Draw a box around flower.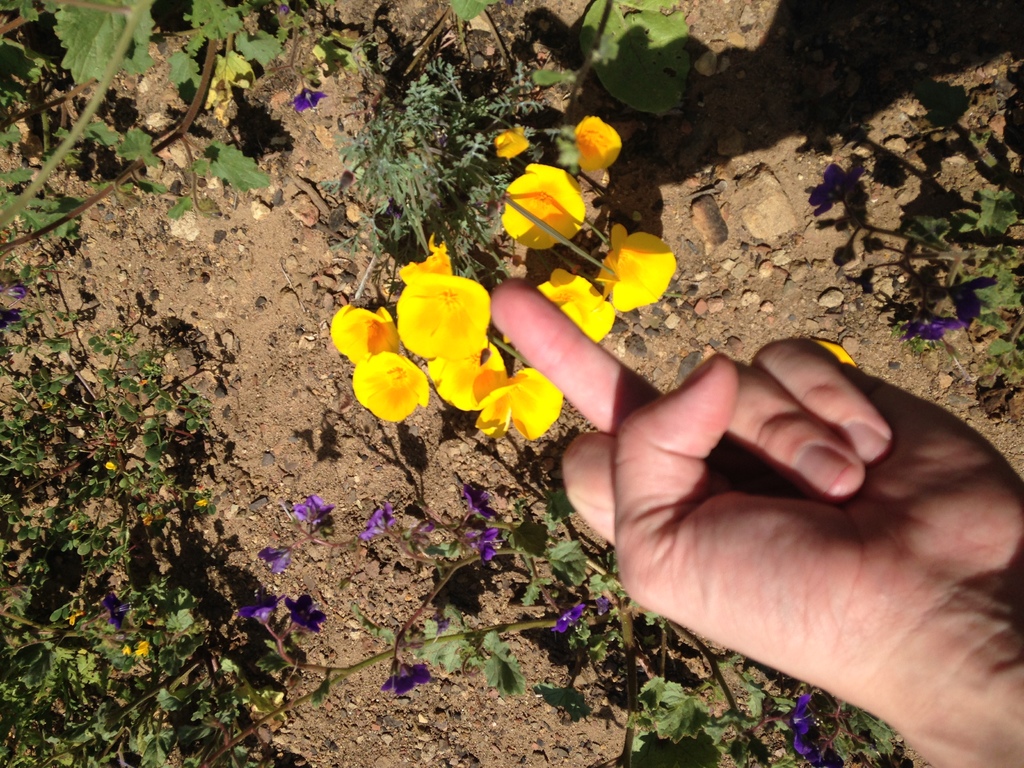
[x1=294, y1=491, x2=333, y2=534].
